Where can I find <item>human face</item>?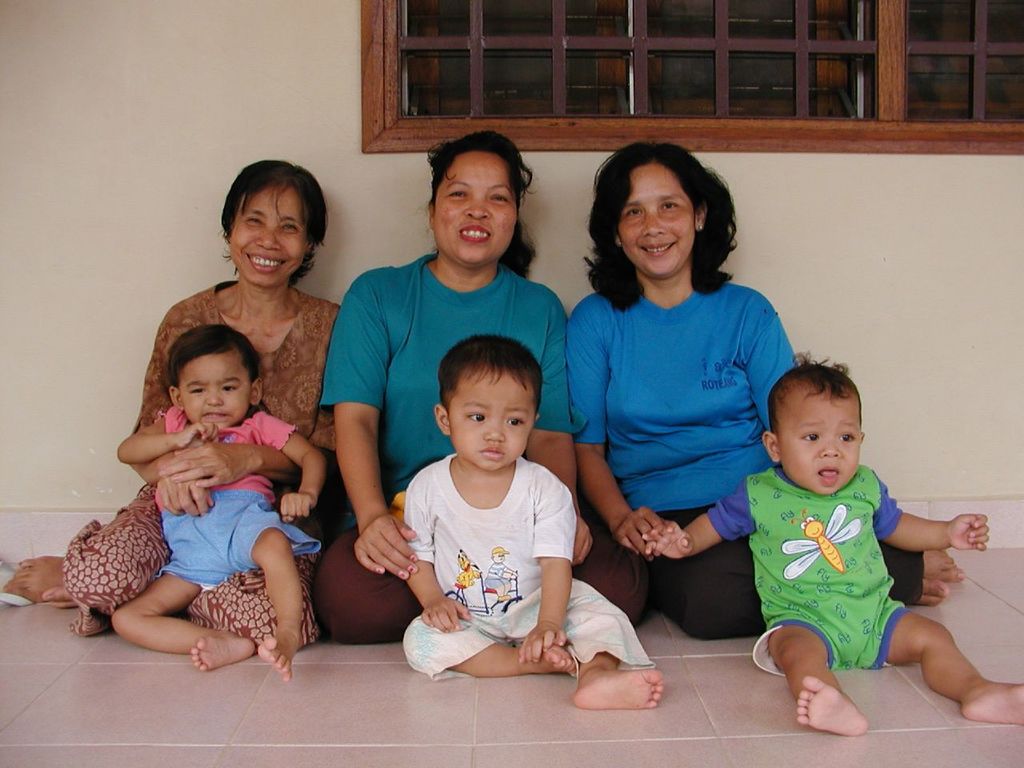
You can find it at l=233, t=190, r=307, b=282.
